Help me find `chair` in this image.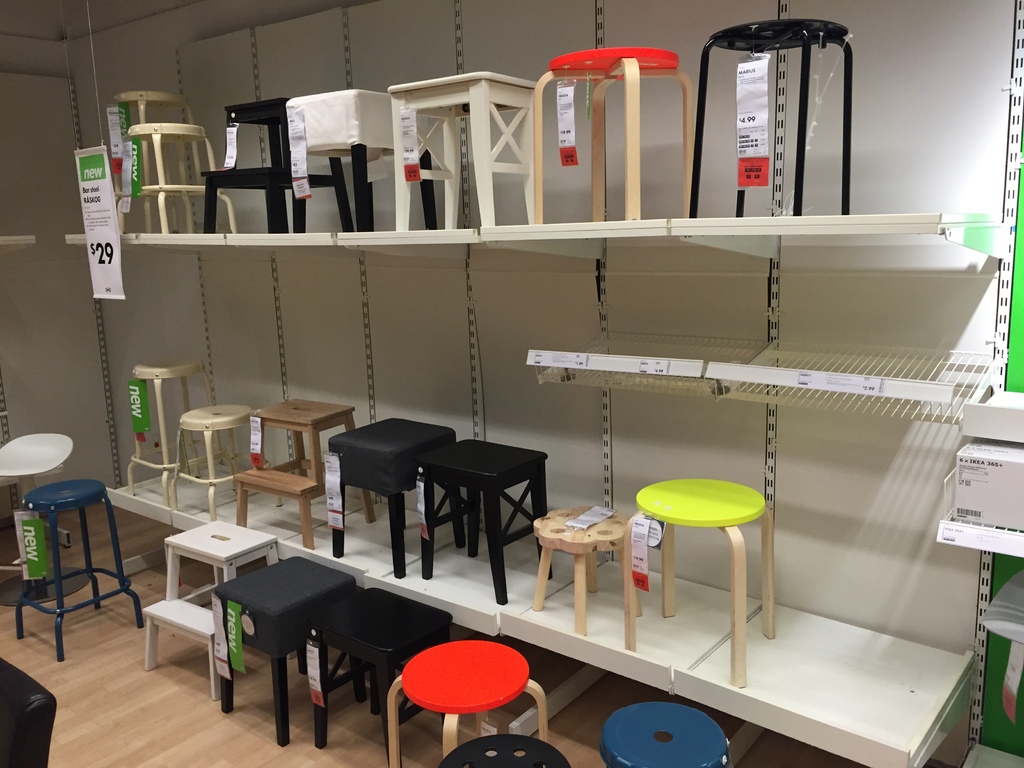
Found it: left=199, top=95, right=362, bottom=236.
